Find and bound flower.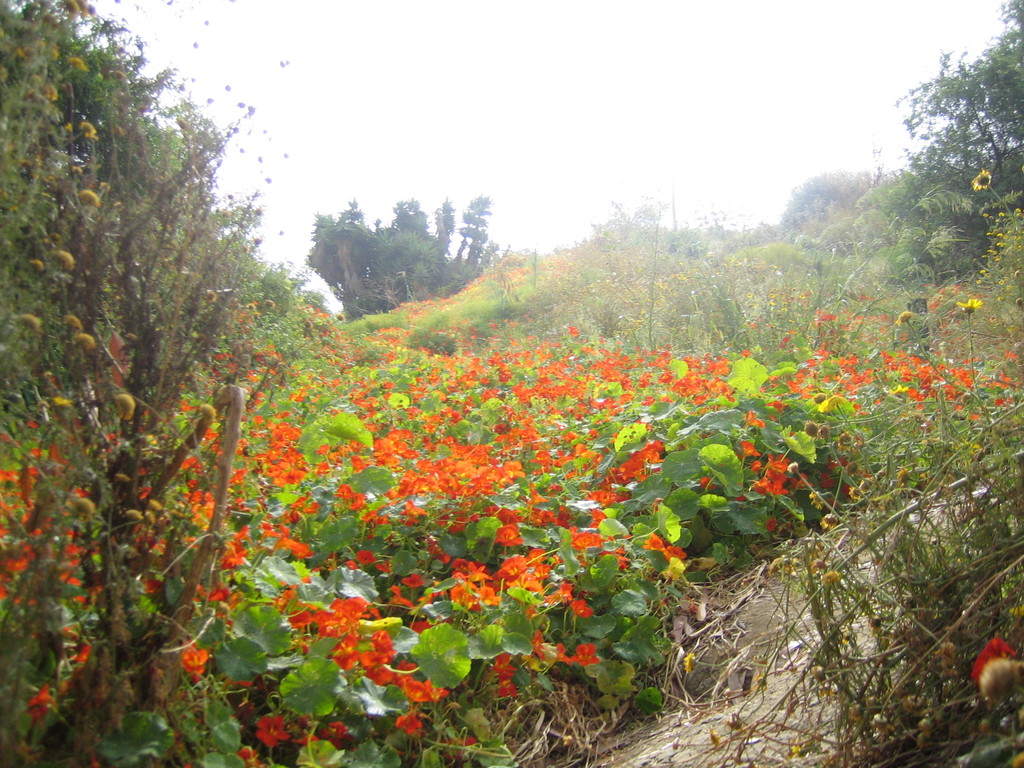
Bound: [x1=573, y1=600, x2=595, y2=619].
